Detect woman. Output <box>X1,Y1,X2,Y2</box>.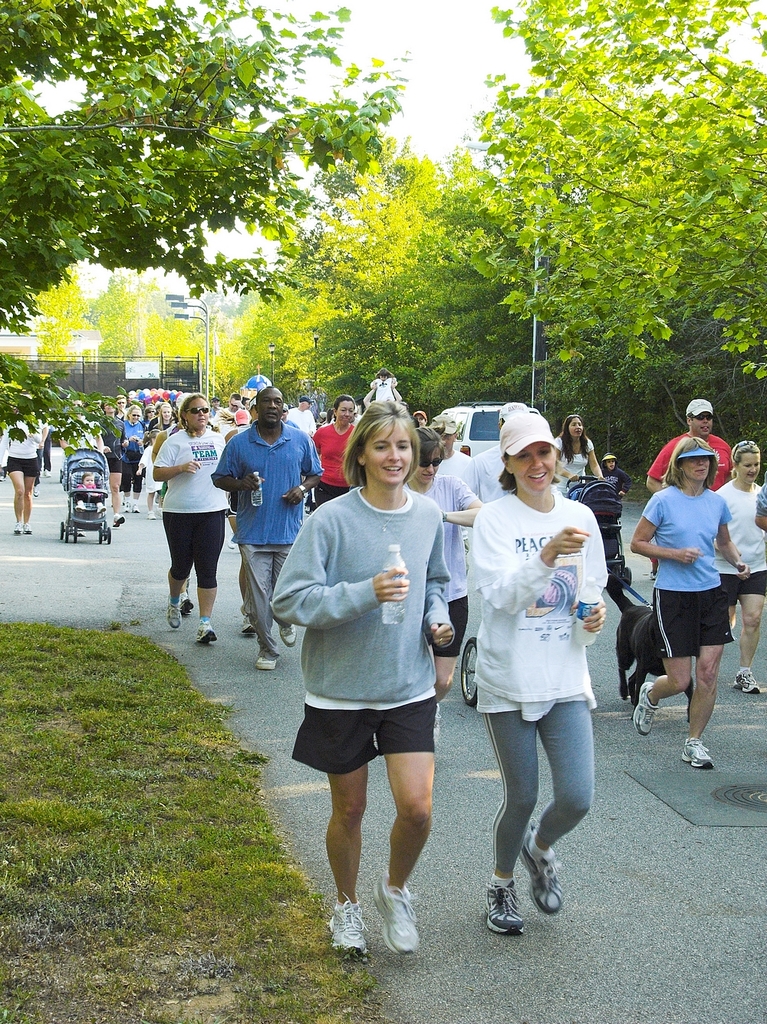
<box>556,413,605,505</box>.
